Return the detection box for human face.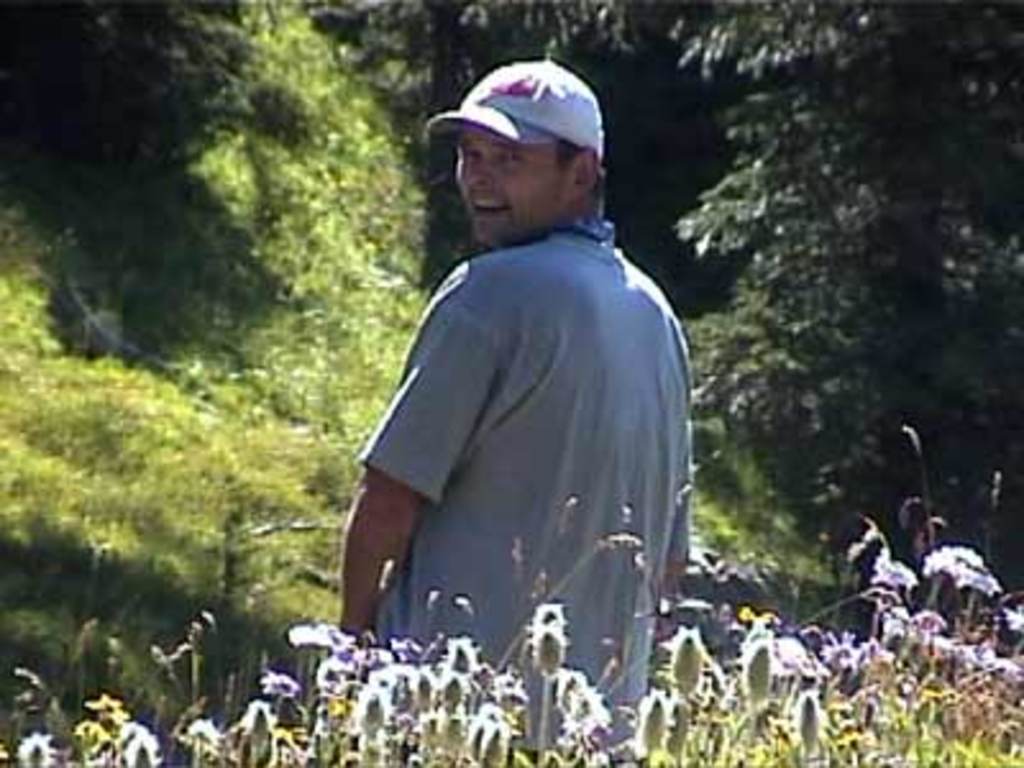
{"left": 456, "top": 125, "right": 568, "bottom": 243}.
